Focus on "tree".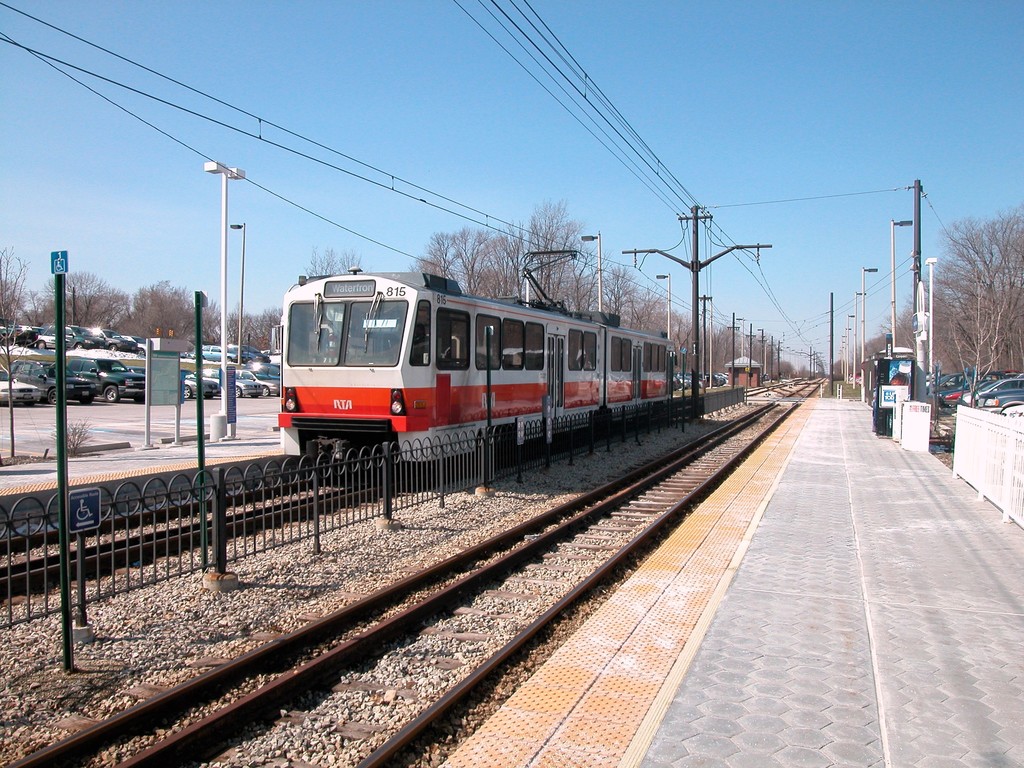
Focused at <box>303,250,362,276</box>.
